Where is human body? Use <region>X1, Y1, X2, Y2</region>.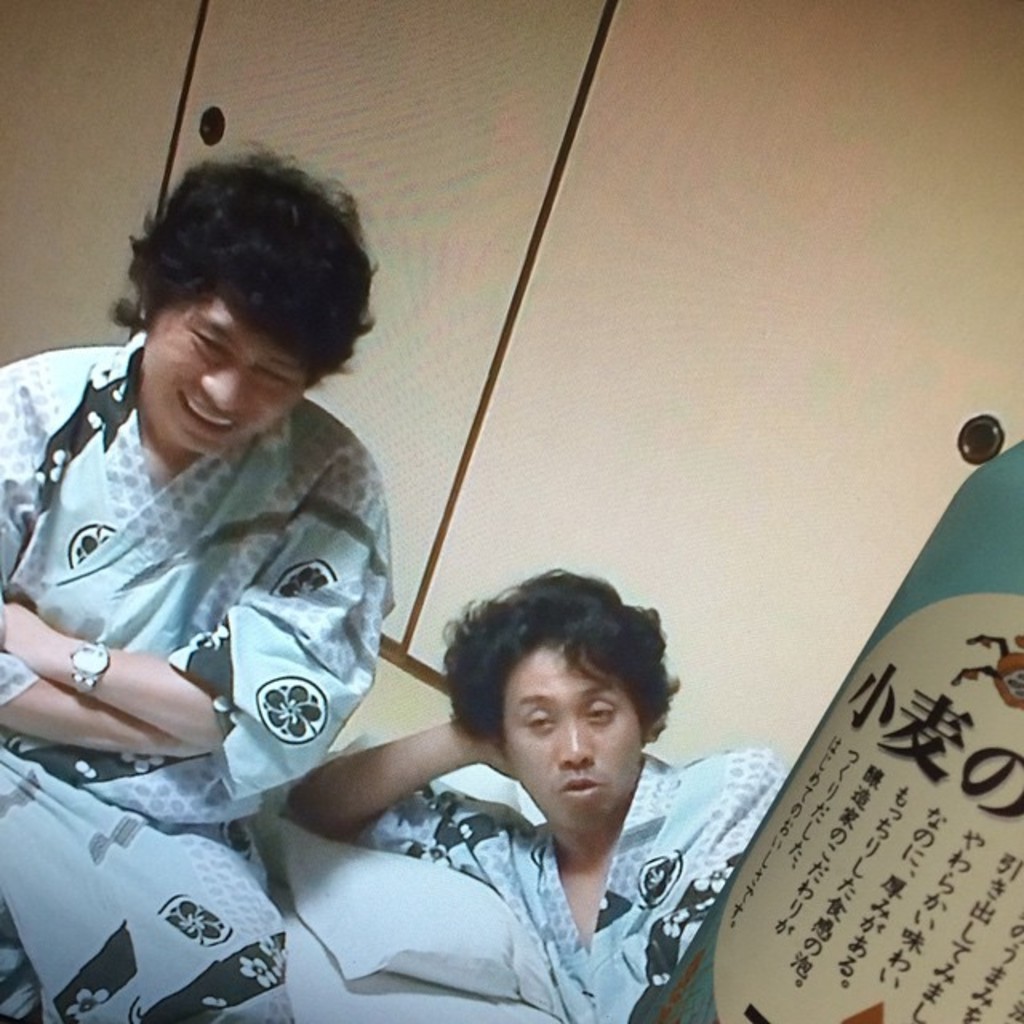
<region>0, 144, 413, 1010</region>.
